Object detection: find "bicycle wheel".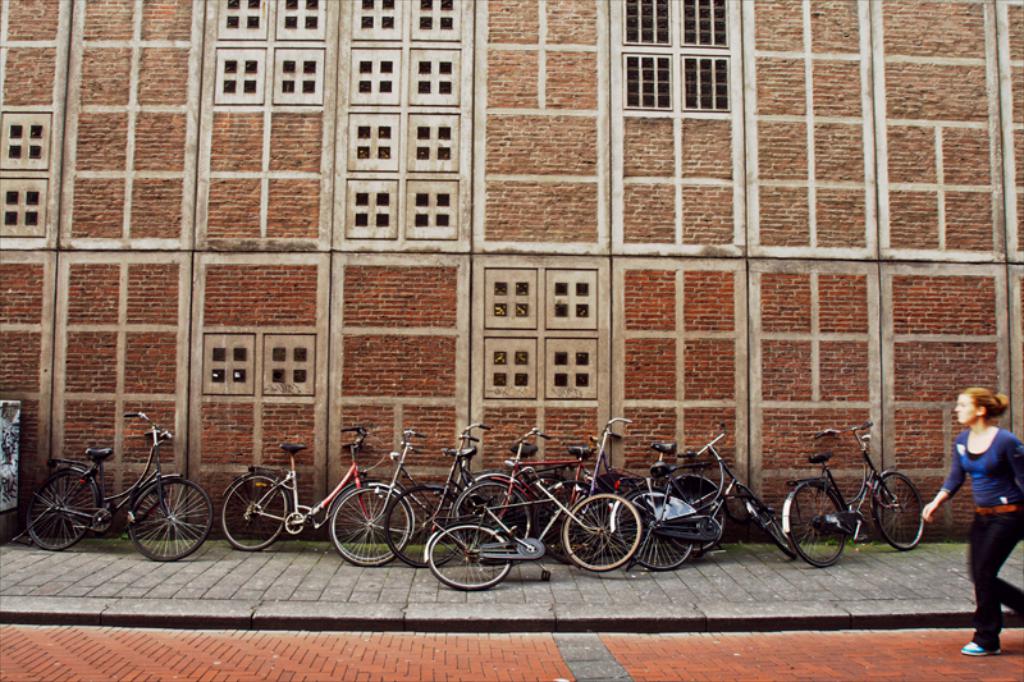
563/496/645/576.
